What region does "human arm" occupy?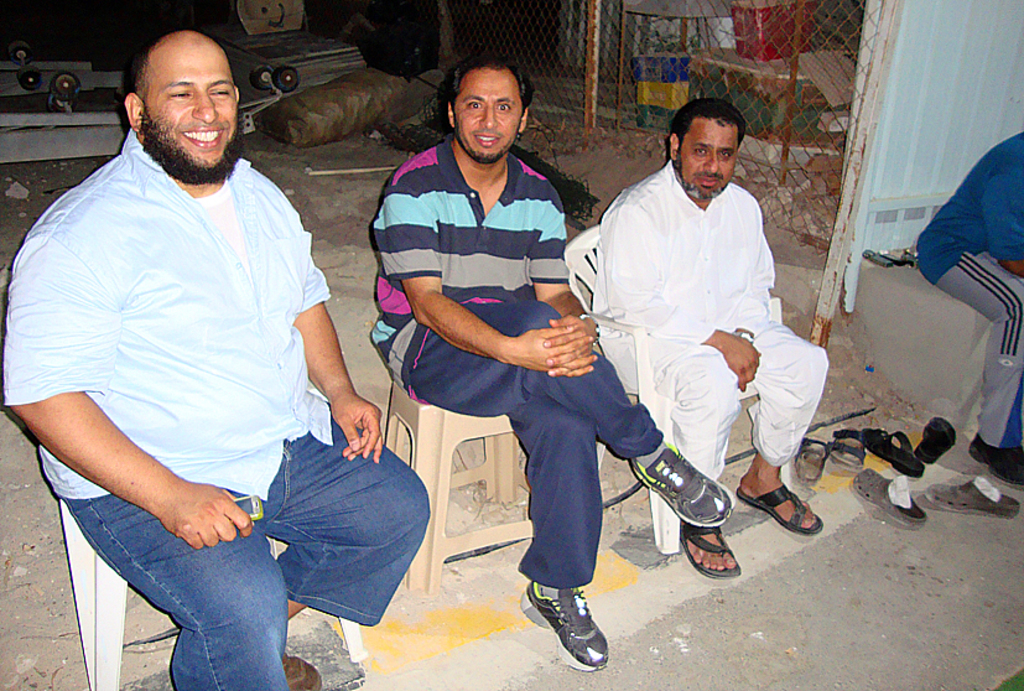
bbox=(594, 188, 763, 394).
